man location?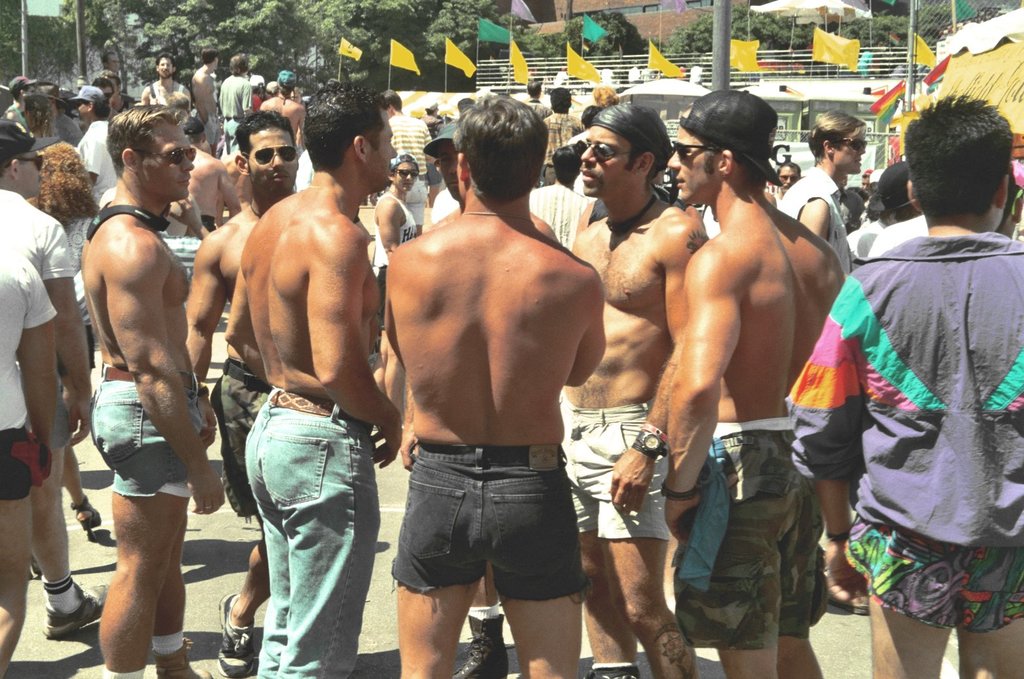
x1=381, y1=83, x2=606, y2=678
